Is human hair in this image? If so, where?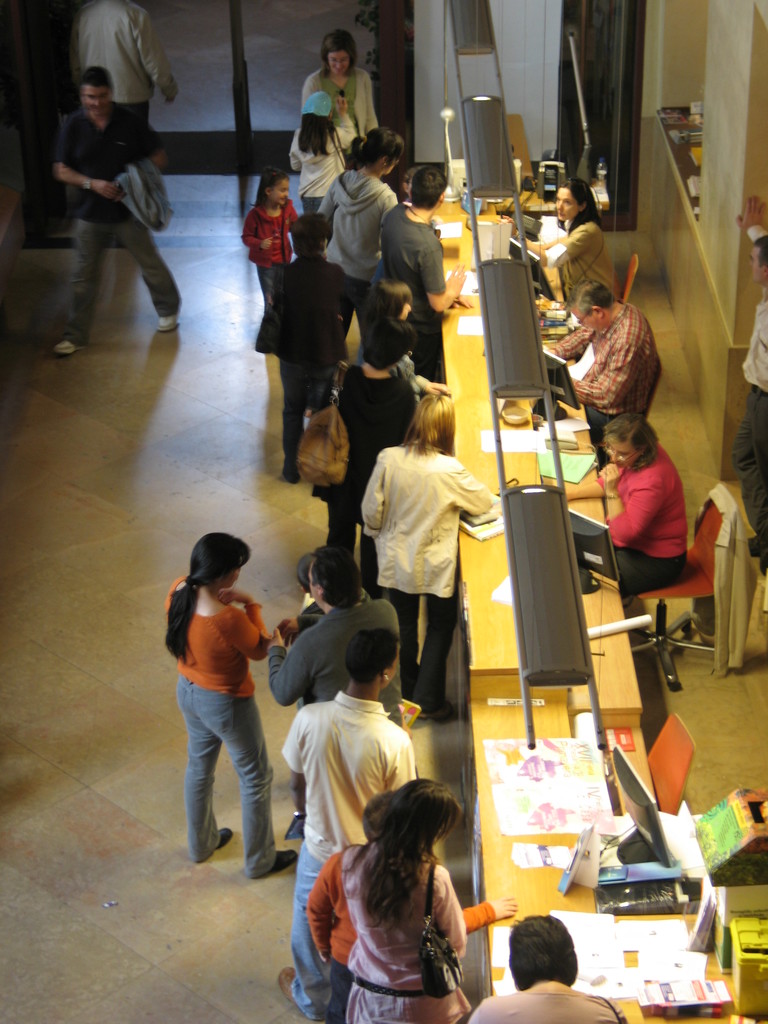
Yes, at (359,791,394,836).
